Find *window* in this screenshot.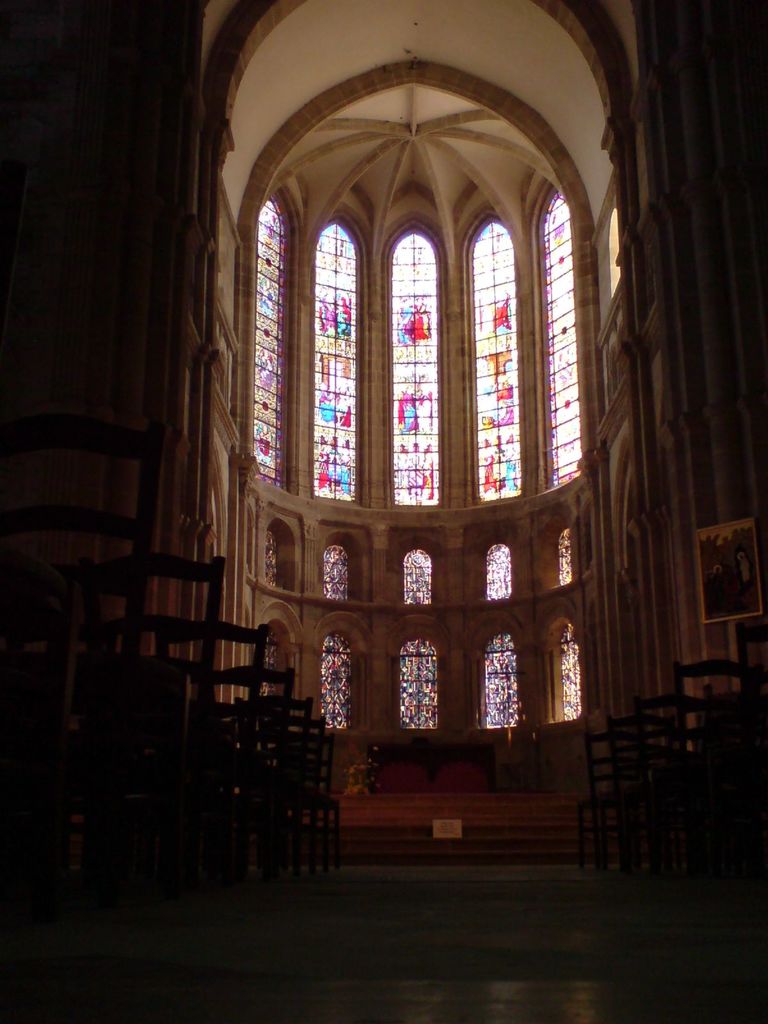
The bounding box for *window* is x1=479 y1=632 x2=520 y2=730.
